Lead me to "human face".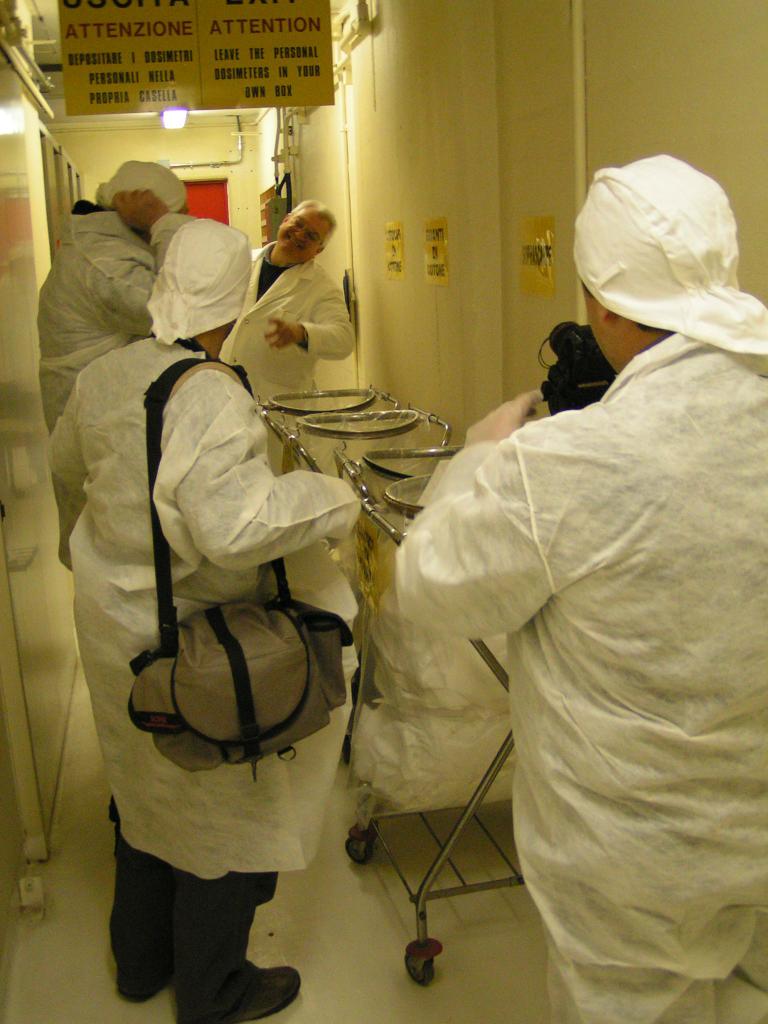
Lead to (x1=278, y1=211, x2=321, y2=265).
